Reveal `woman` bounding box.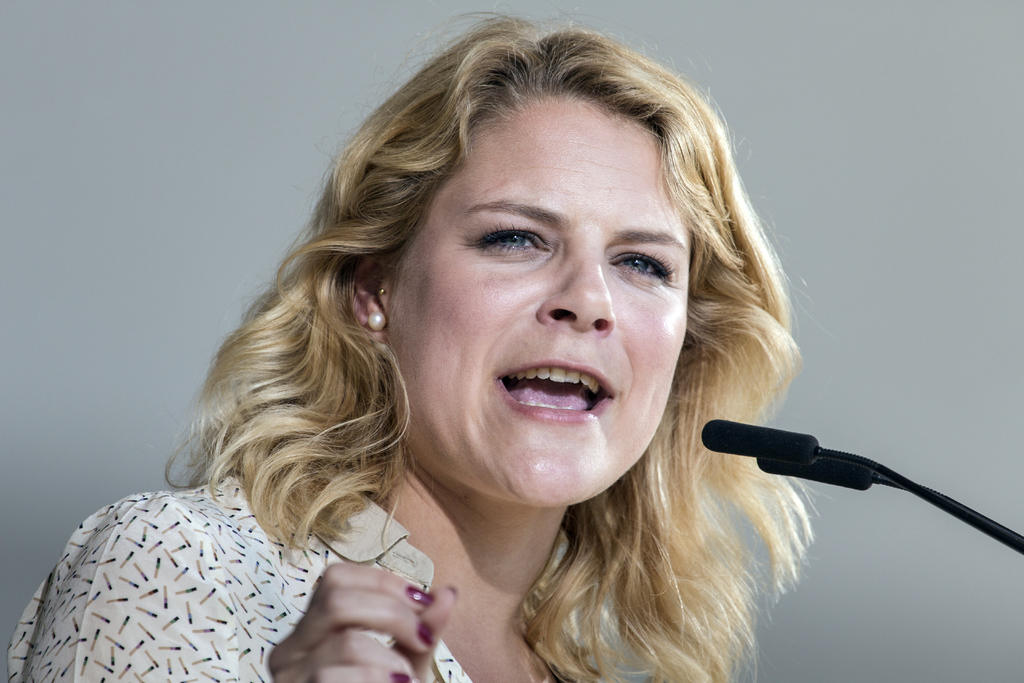
Revealed: bbox=(4, 0, 835, 682).
